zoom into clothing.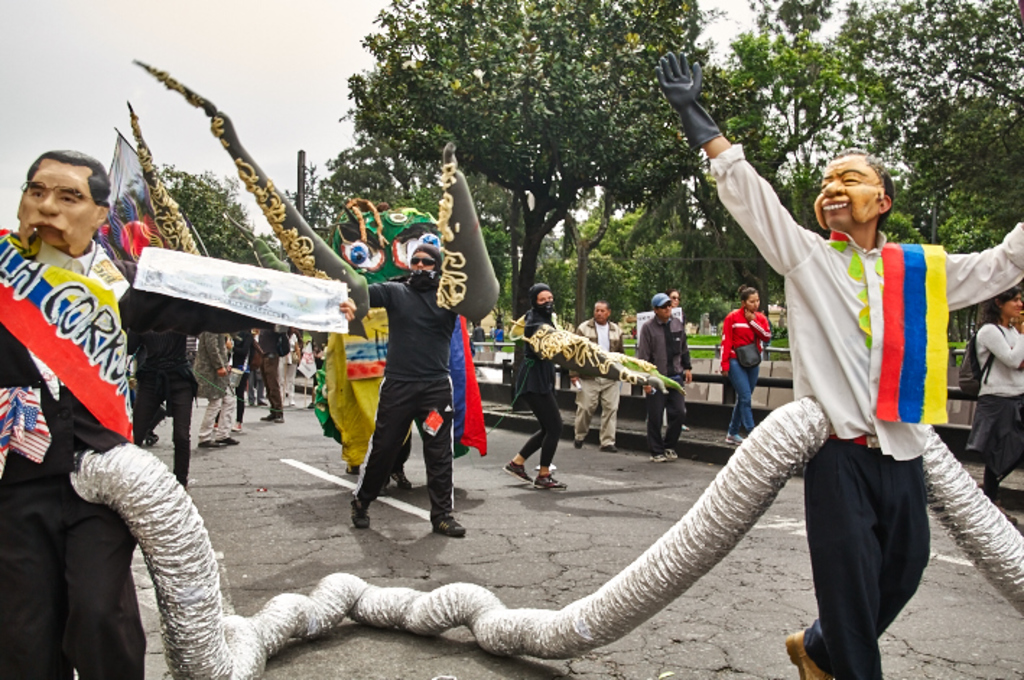
Zoom target: [left=0, top=240, right=256, bottom=679].
